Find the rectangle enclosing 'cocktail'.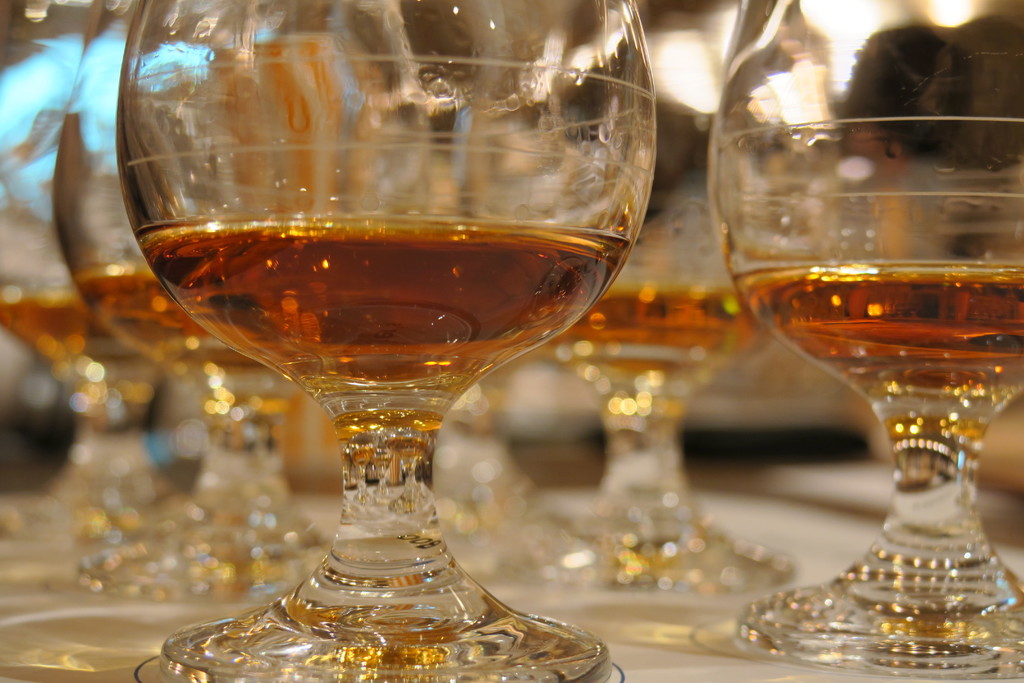
<bbox>49, 0, 452, 678</bbox>.
